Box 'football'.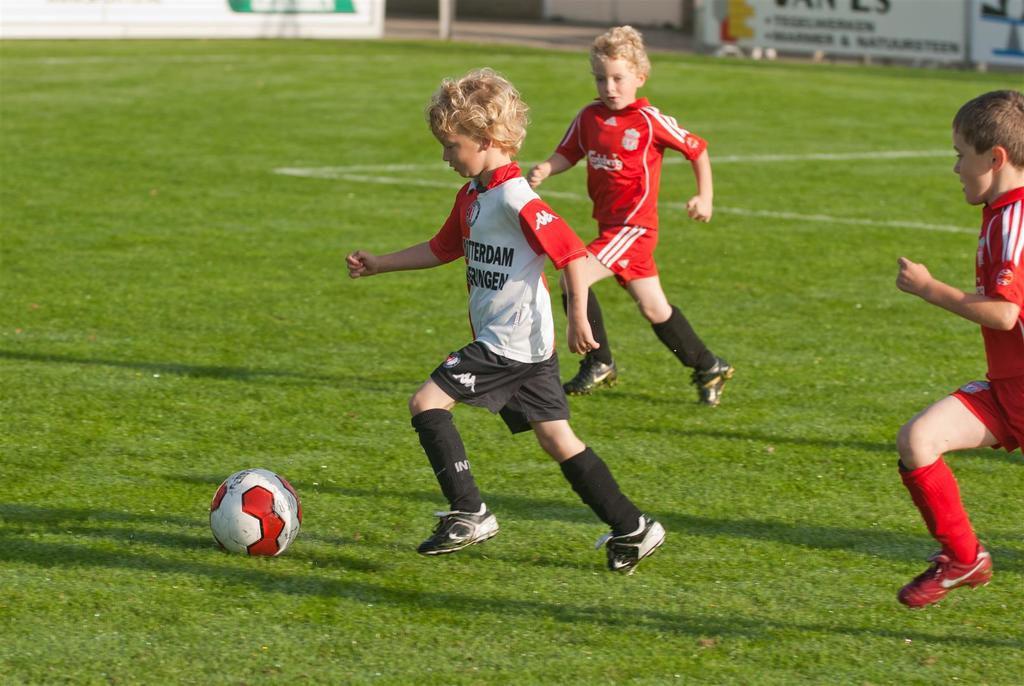
(left=206, top=468, right=300, bottom=555).
